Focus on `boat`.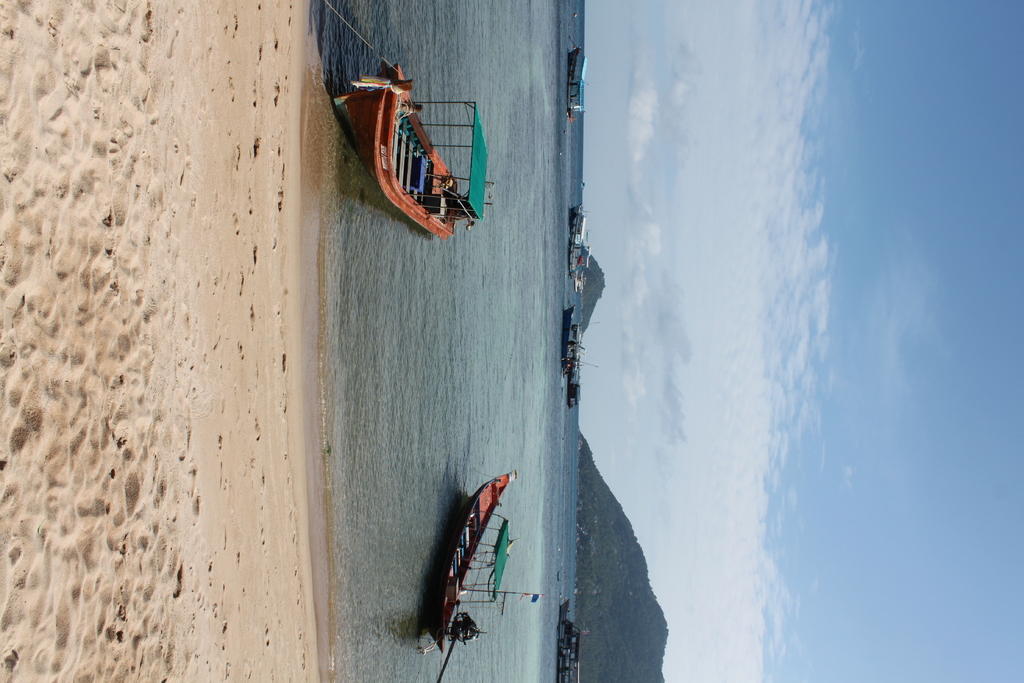
Focused at 421, 467, 519, 656.
